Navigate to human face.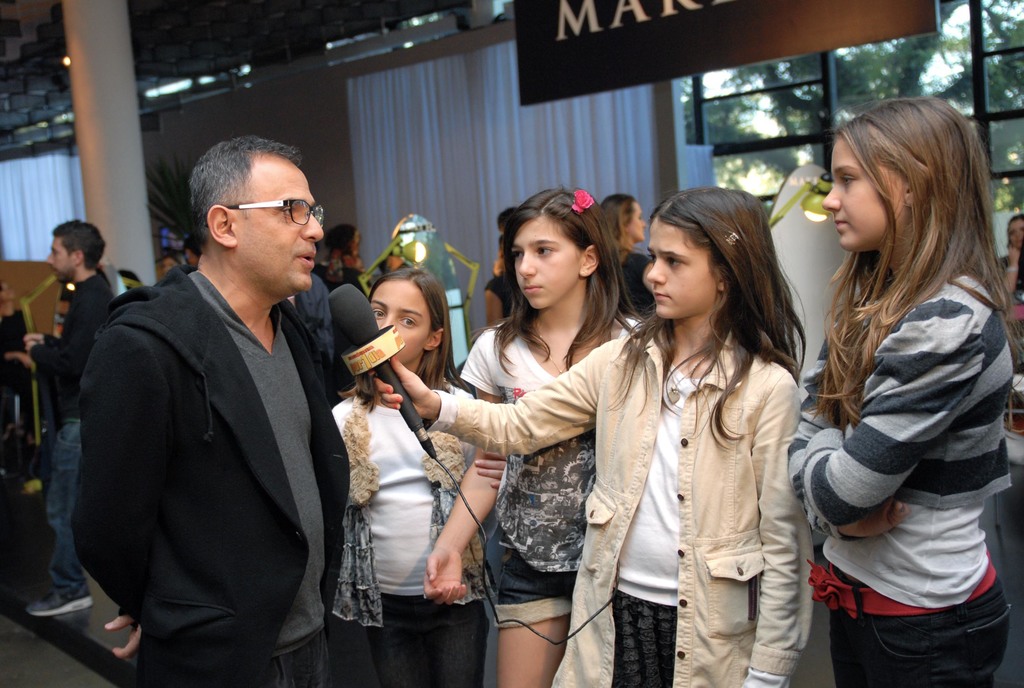
Navigation target: x1=508, y1=219, x2=582, y2=309.
